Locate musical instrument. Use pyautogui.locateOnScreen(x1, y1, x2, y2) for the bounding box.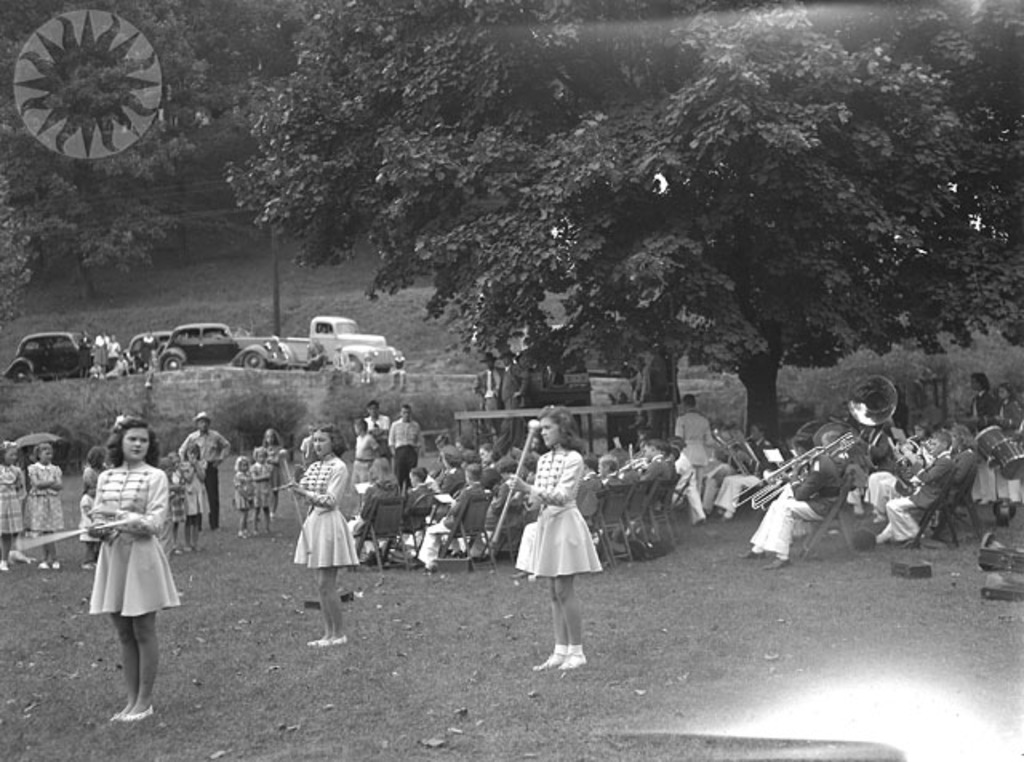
pyautogui.locateOnScreen(269, 450, 320, 559).
